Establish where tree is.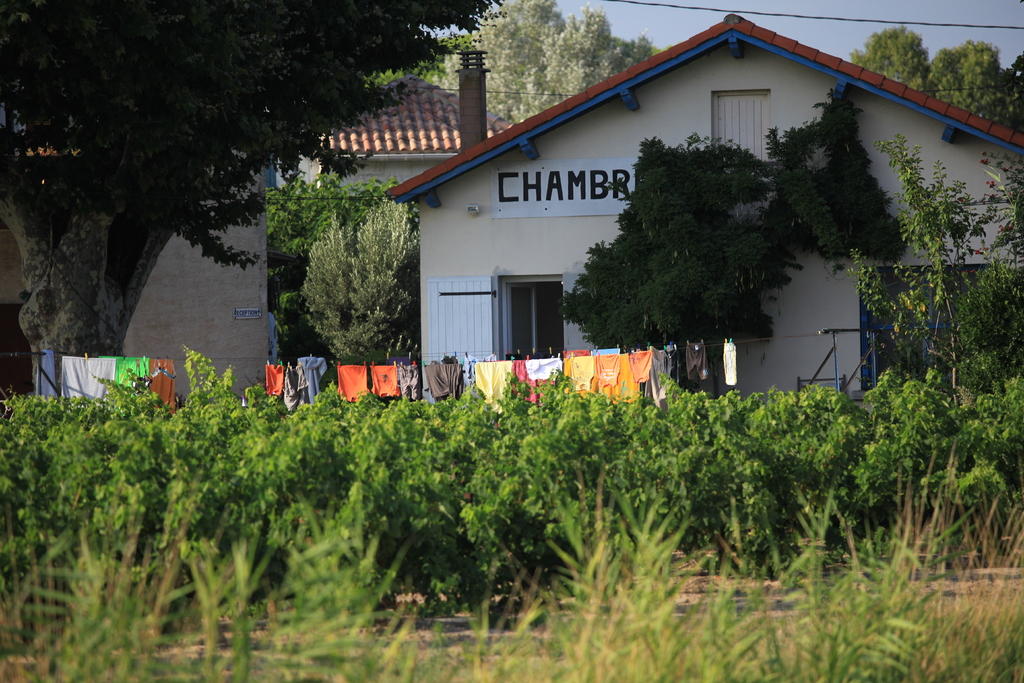
Established at <box>443,0,654,144</box>.
